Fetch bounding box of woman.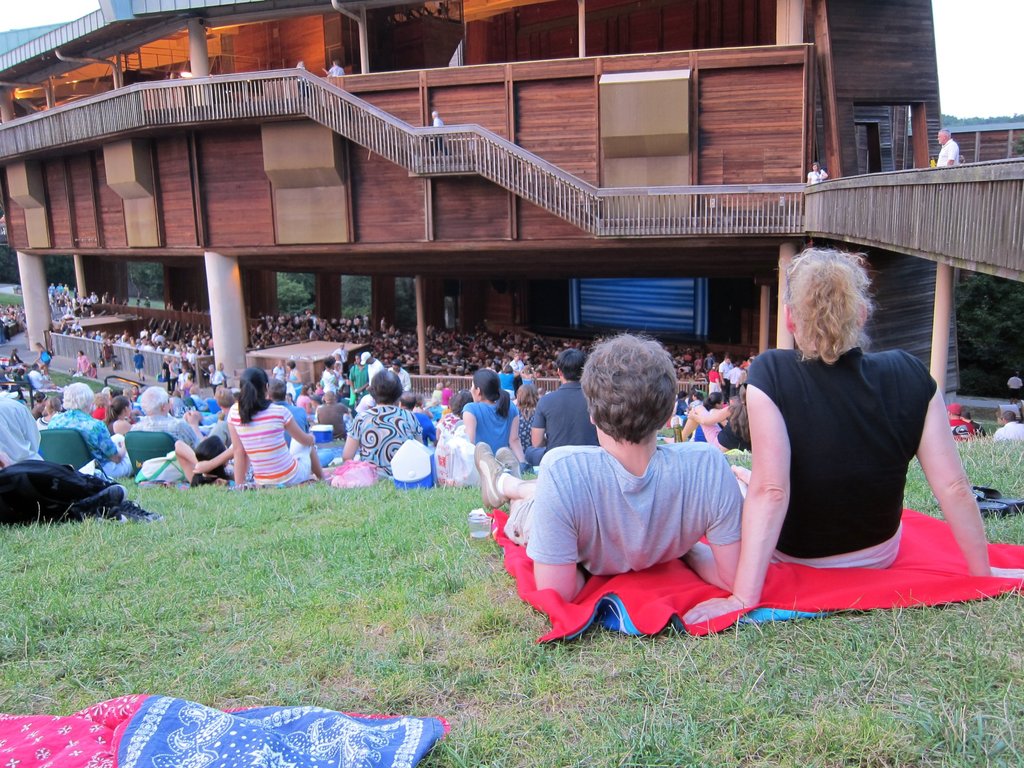
Bbox: [x1=509, y1=381, x2=536, y2=452].
